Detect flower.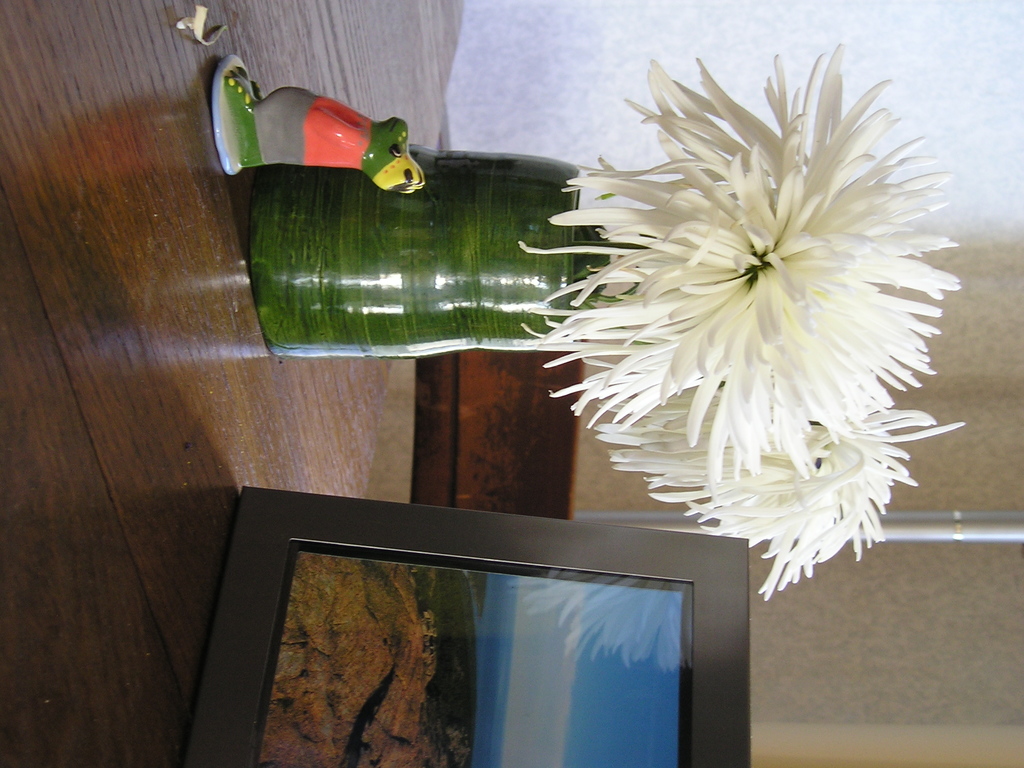
Detected at [550,55,951,589].
